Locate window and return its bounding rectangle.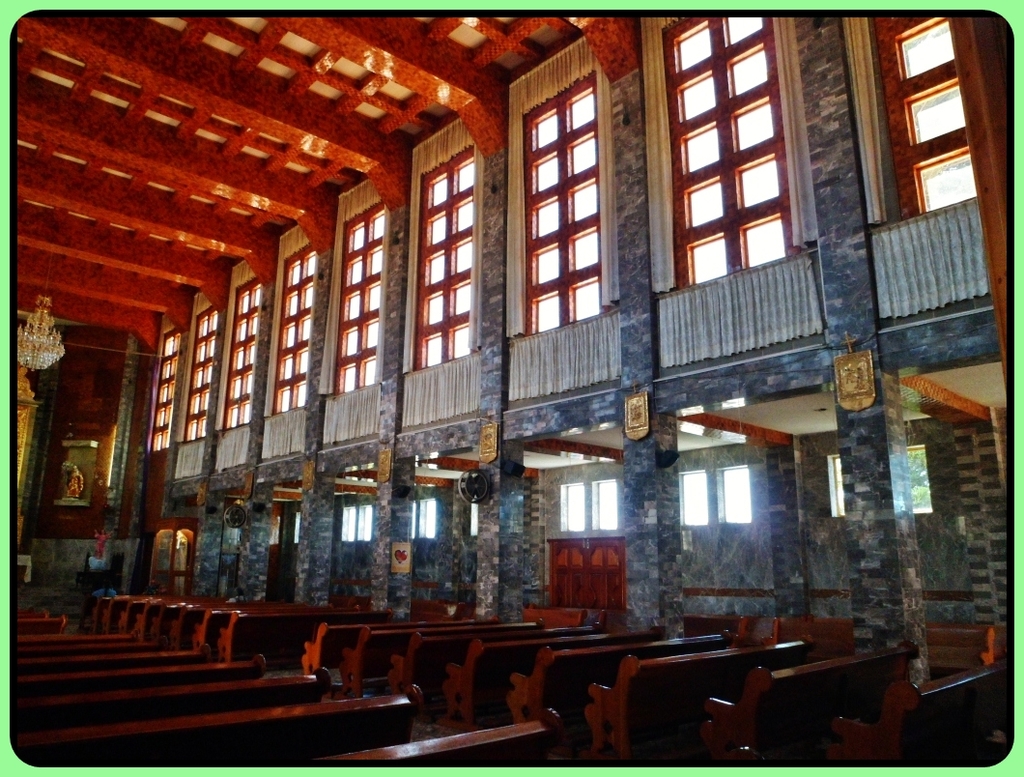
box(212, 256, 249, 430).
